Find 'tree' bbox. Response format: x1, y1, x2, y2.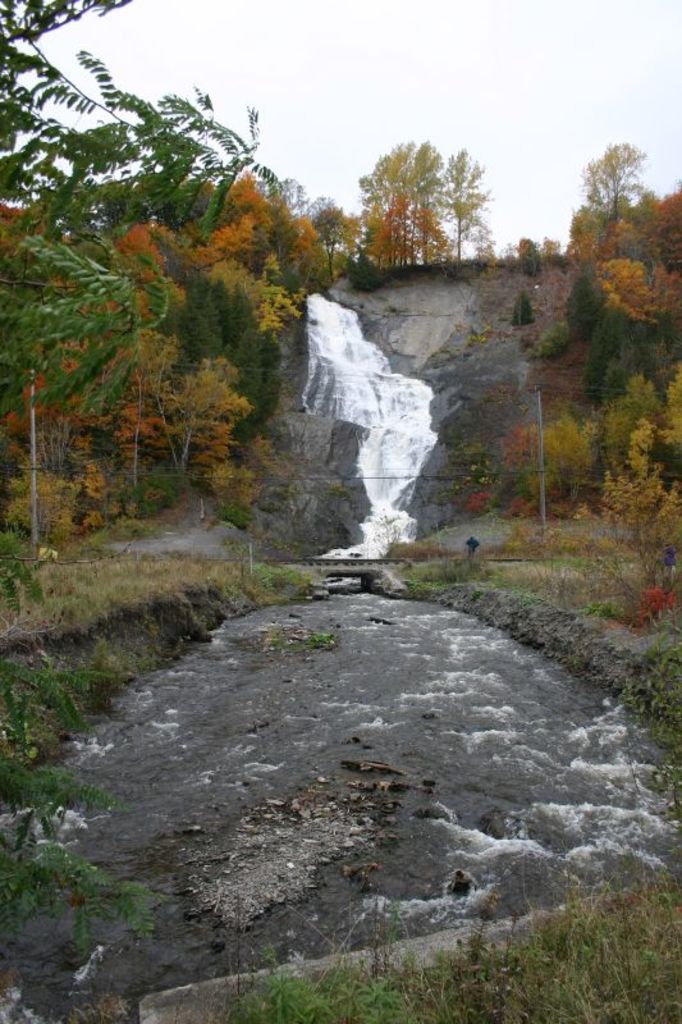
567, 136, 645, 266.
